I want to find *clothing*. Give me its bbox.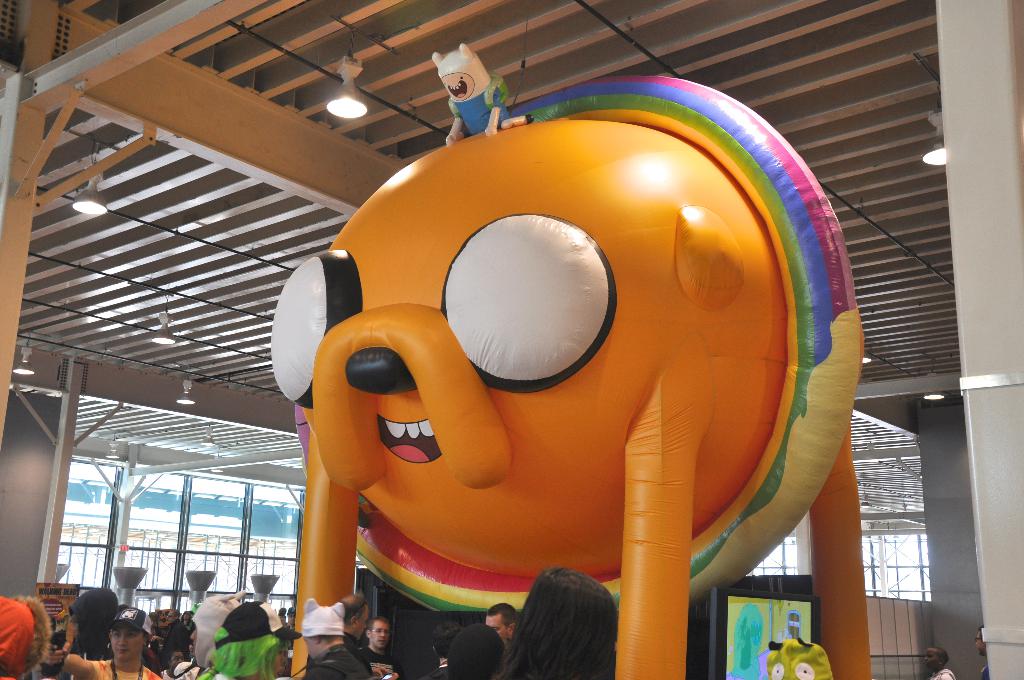
x1=456, y1=91, x2=507, y2=133.
